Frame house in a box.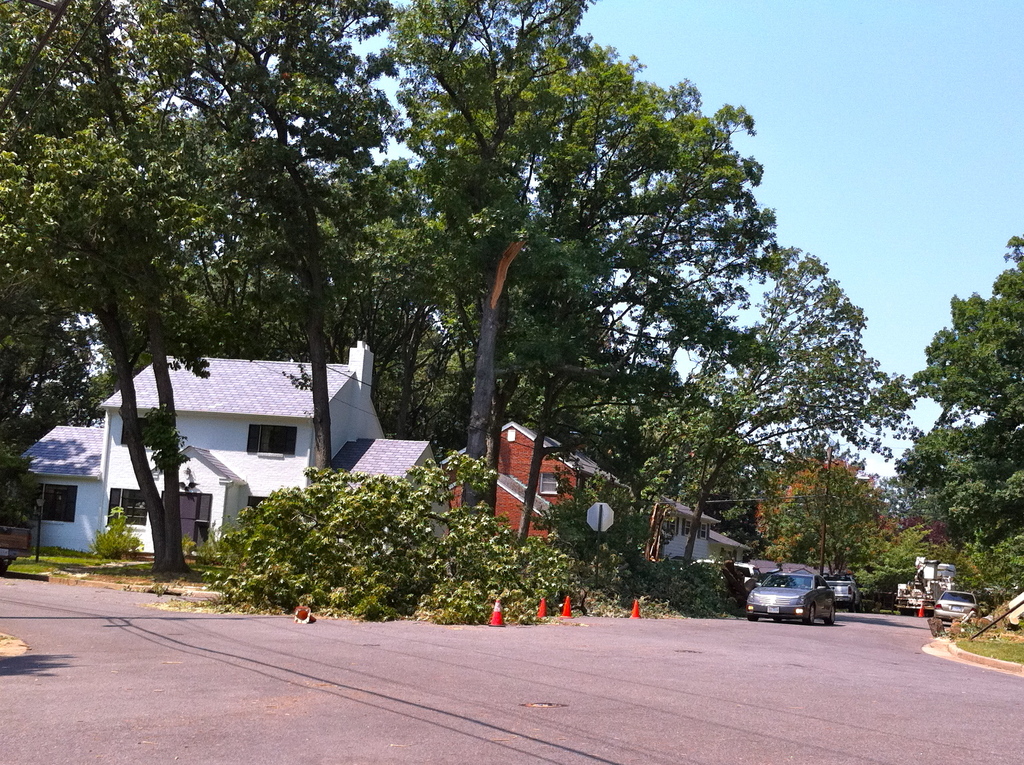
pyautogui.locateOnScreen(451, 419, 633, 550).
